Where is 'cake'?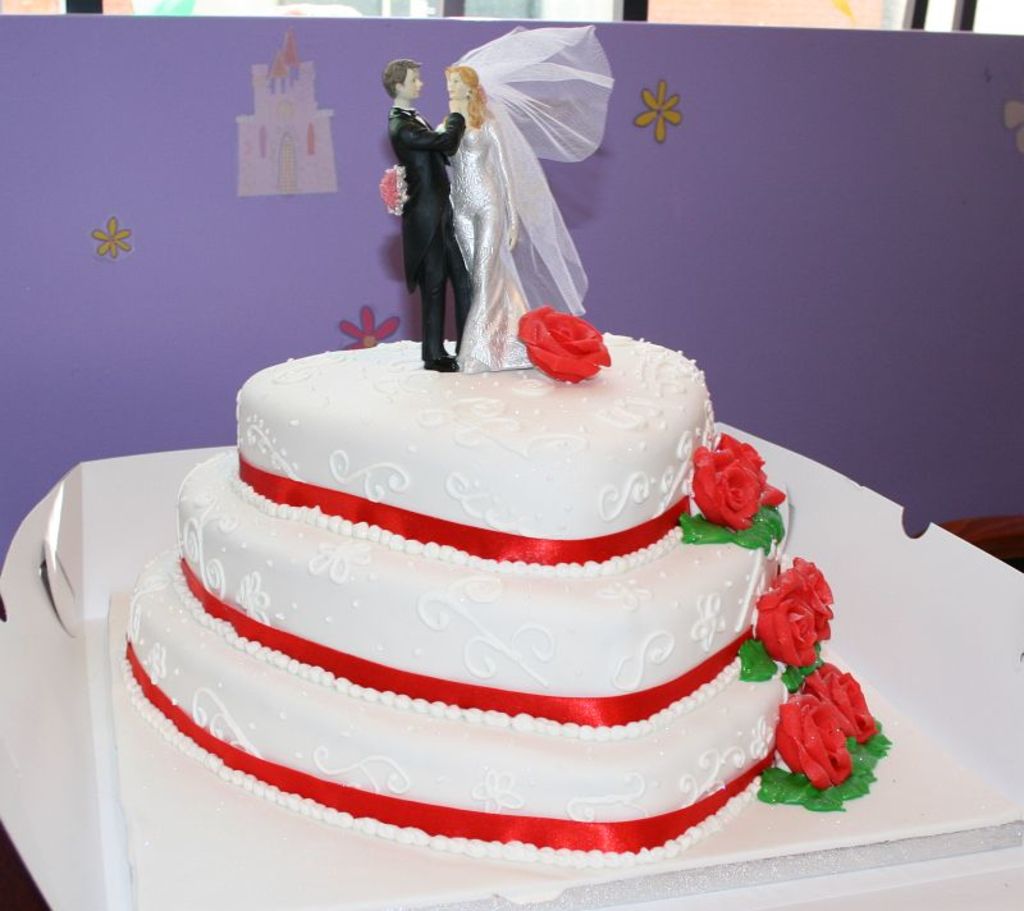
x1=118, y1=305, x2=890, y2=867.
